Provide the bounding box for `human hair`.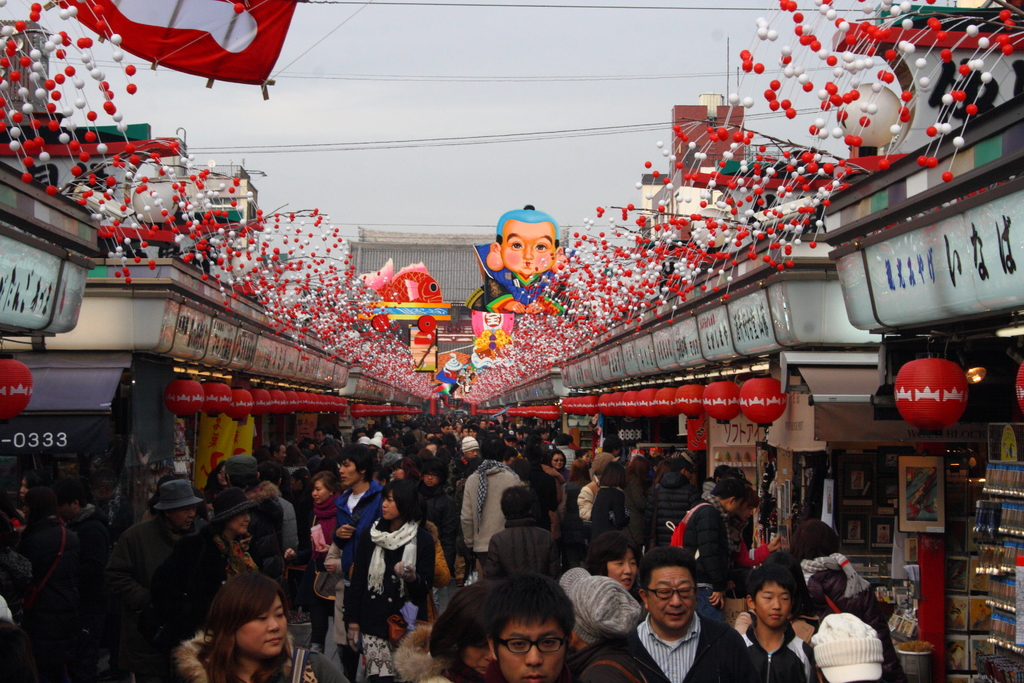
crop(790, 515, 838, 602).
